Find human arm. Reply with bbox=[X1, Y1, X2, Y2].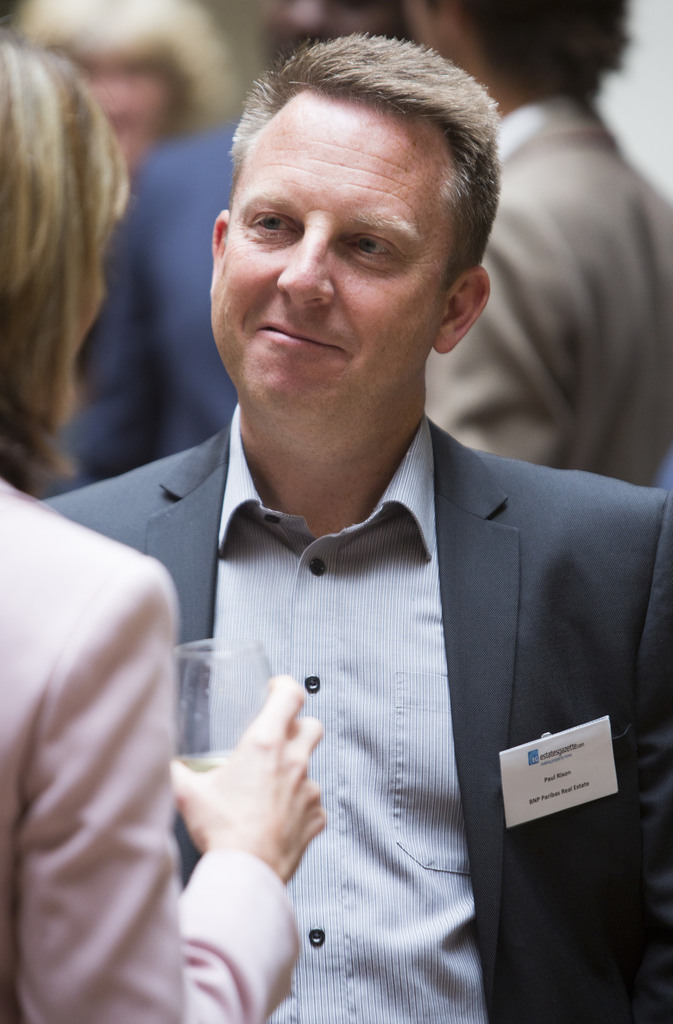
bbox=[67, 188, 156, 472].
